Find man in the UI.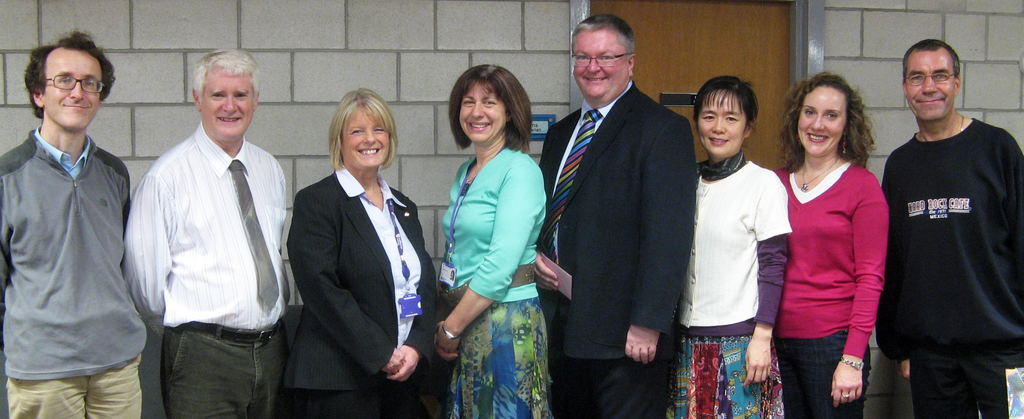
UI element at l=523, t=8, r=698, b=418.
